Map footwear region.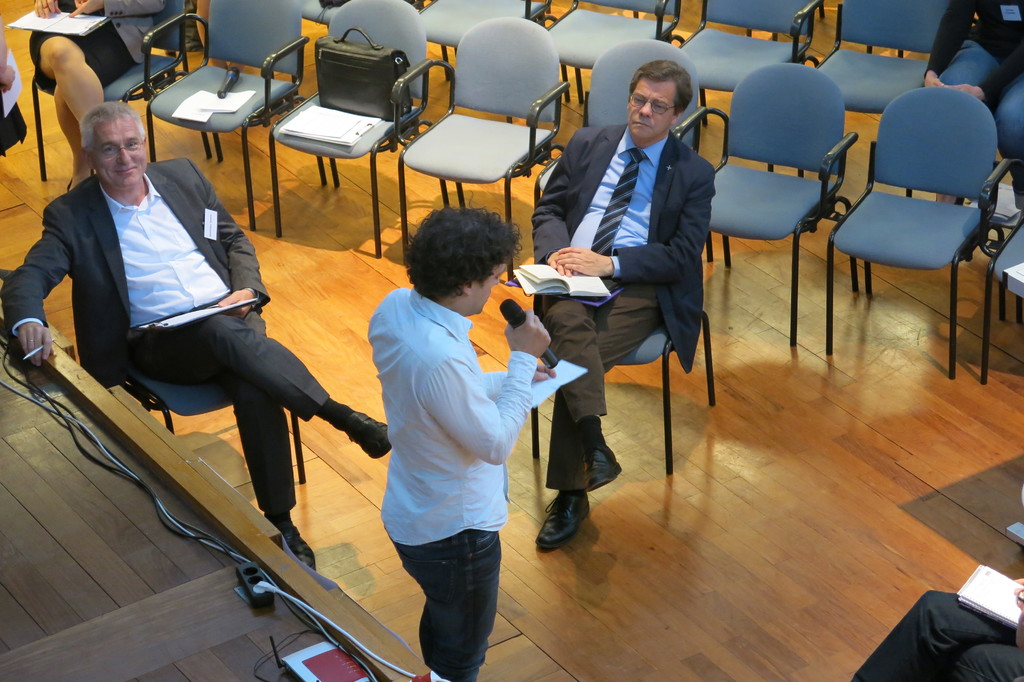
Mapped to crop(279, 521, 314, 568).
